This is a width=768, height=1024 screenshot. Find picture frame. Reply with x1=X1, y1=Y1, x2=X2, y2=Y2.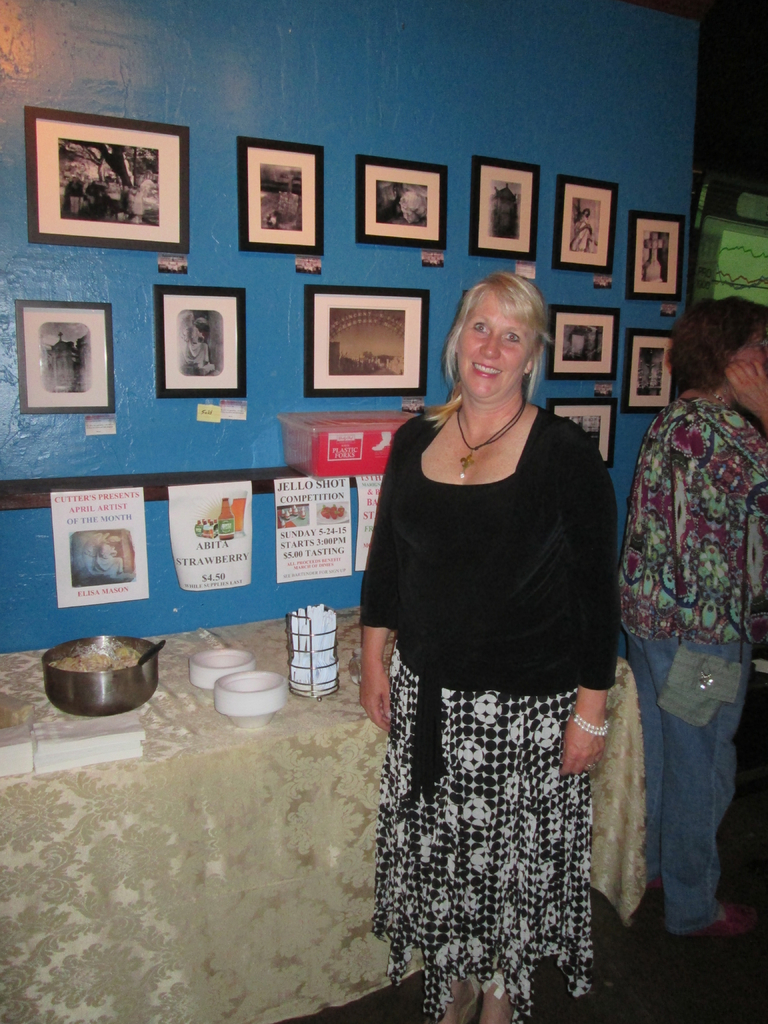
x1=24, y1=108, x2=191, y2=253.
